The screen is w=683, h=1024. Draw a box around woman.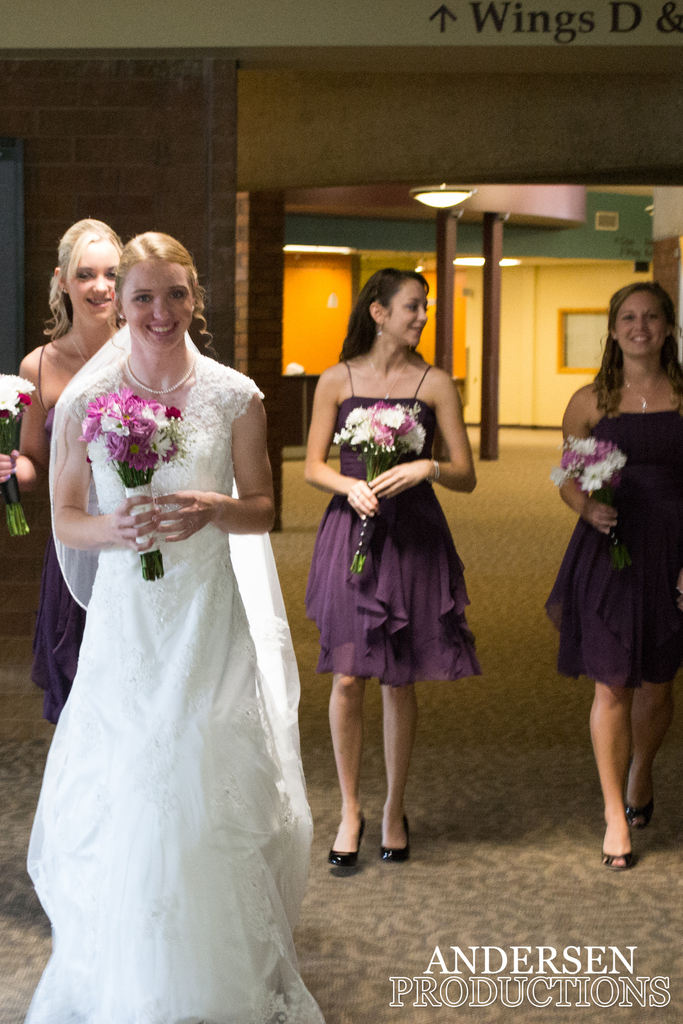
[1,212,136,721].
